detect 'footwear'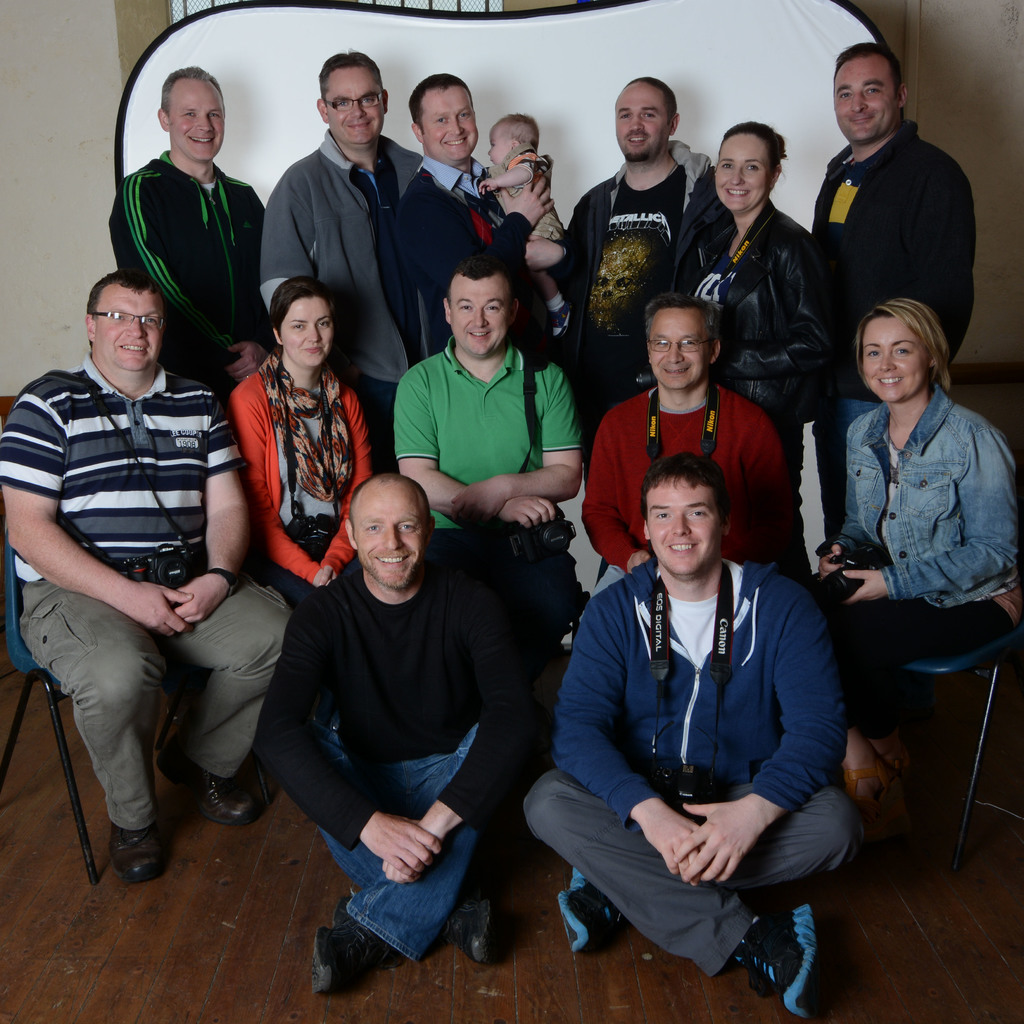
left=753, top=898, right=821, bottom=1008
